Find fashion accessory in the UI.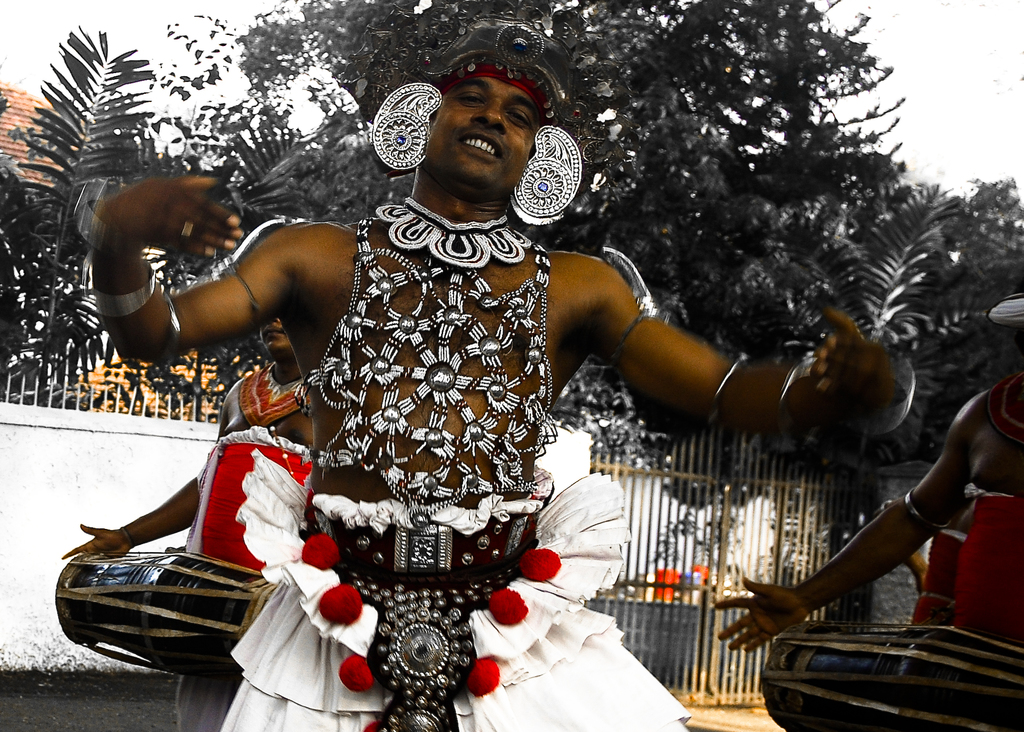
UI element at [701, 344, 751, 428].
